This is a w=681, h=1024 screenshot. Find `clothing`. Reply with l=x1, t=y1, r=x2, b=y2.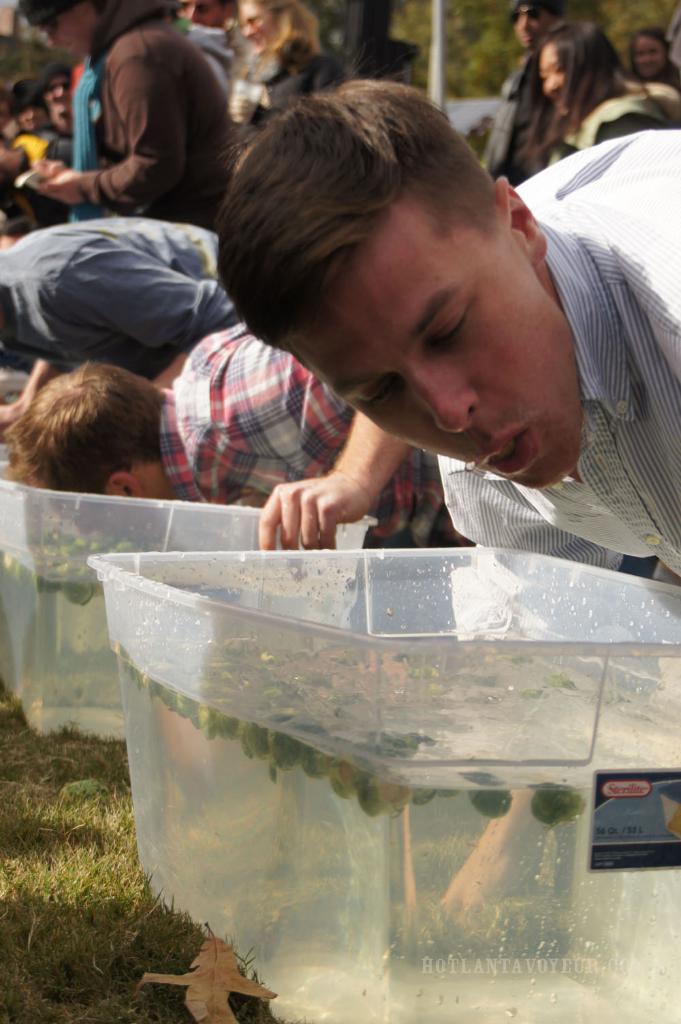
l=28, t=14, r=251, b=222.
